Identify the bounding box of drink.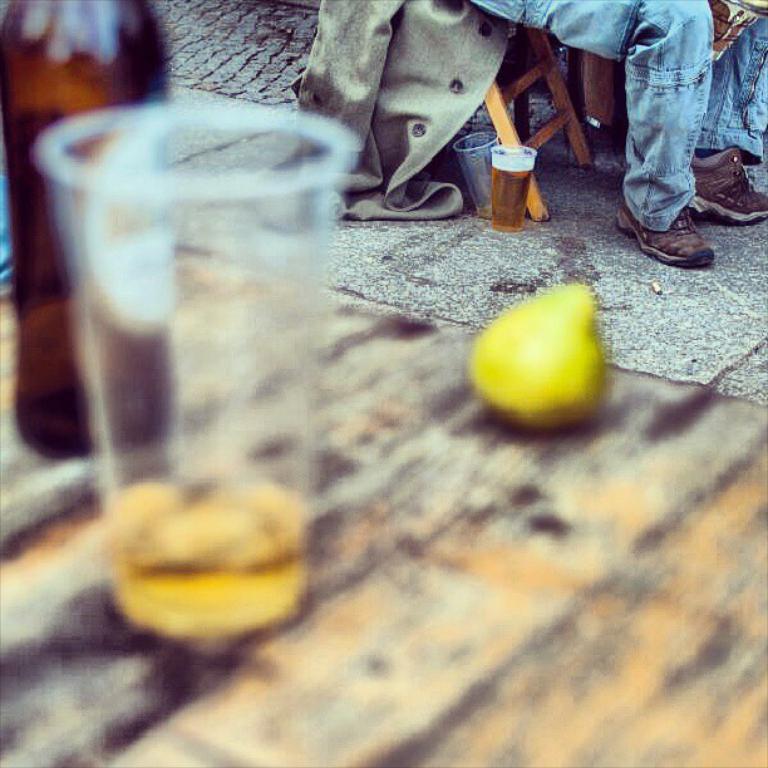
left=484, top=122, right=563, bottom=208.
